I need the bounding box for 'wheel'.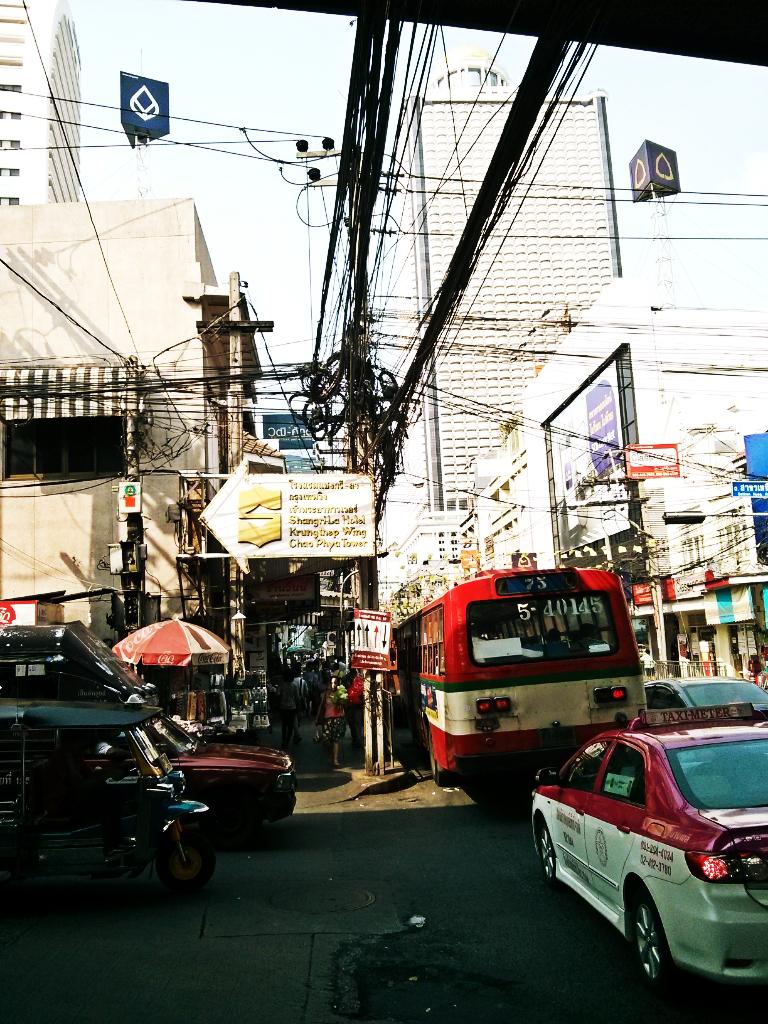
Here it is: {"x1": 539, "y1": 813, "x2": 562, "y2": 877}.
